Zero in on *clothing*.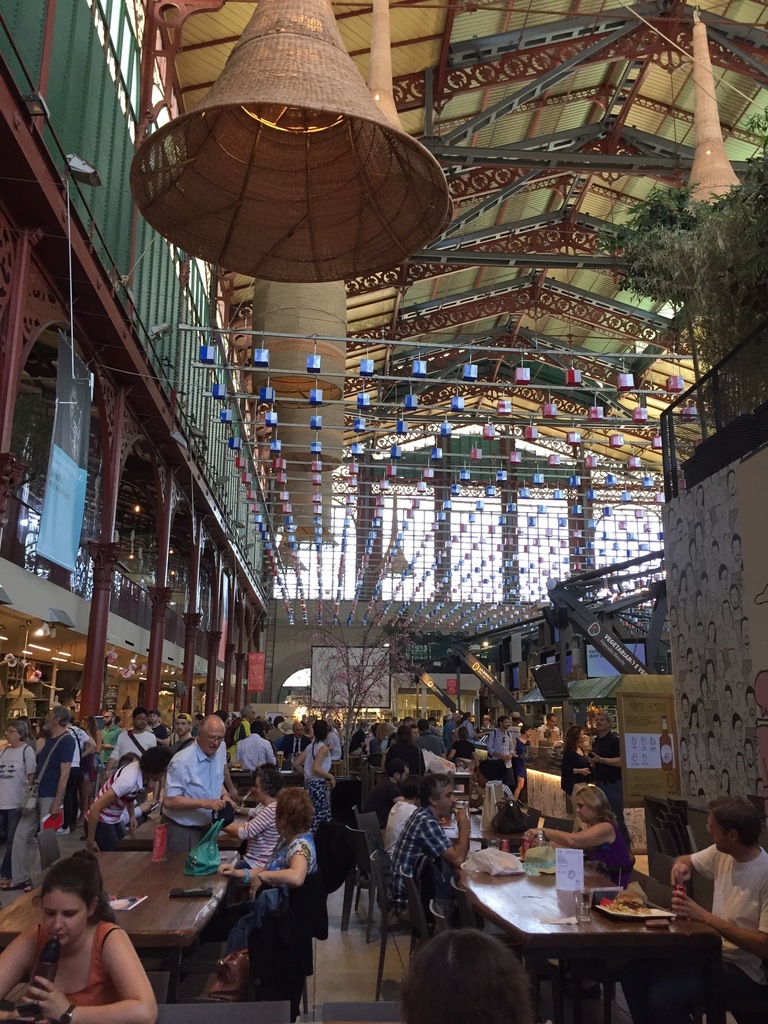
Zeroed in: (x1=395, y1=750, x2=439, y2=794).
